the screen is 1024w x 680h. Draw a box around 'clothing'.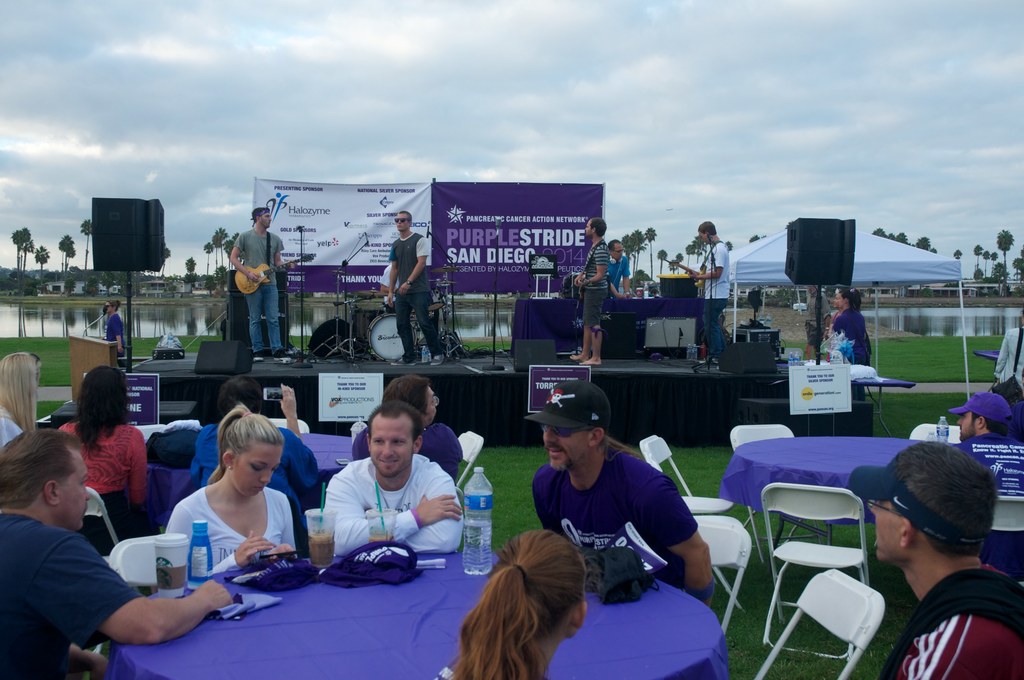
detection(950, 438, 1023, 556).
